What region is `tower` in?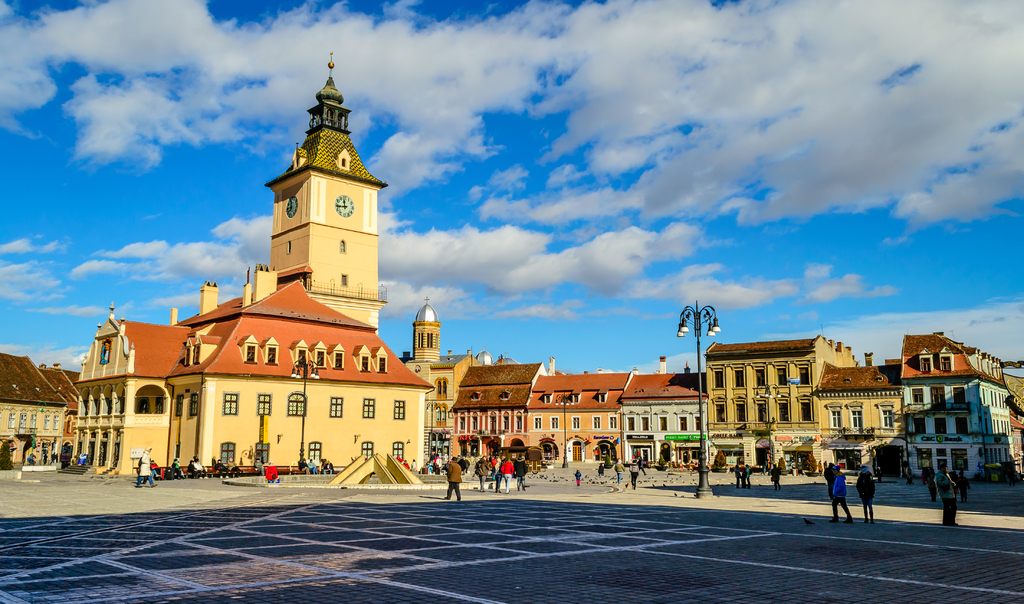
410, 302, 443, 381.
